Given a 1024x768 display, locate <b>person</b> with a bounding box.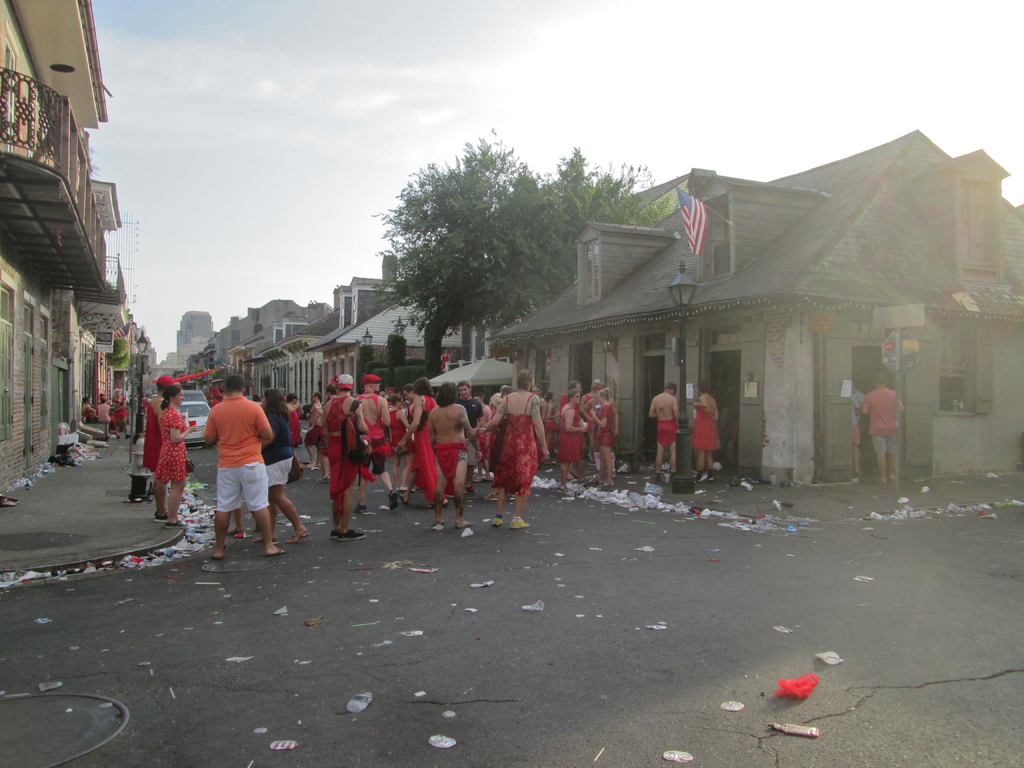
Located: crop(211, 373, 285, 554).
